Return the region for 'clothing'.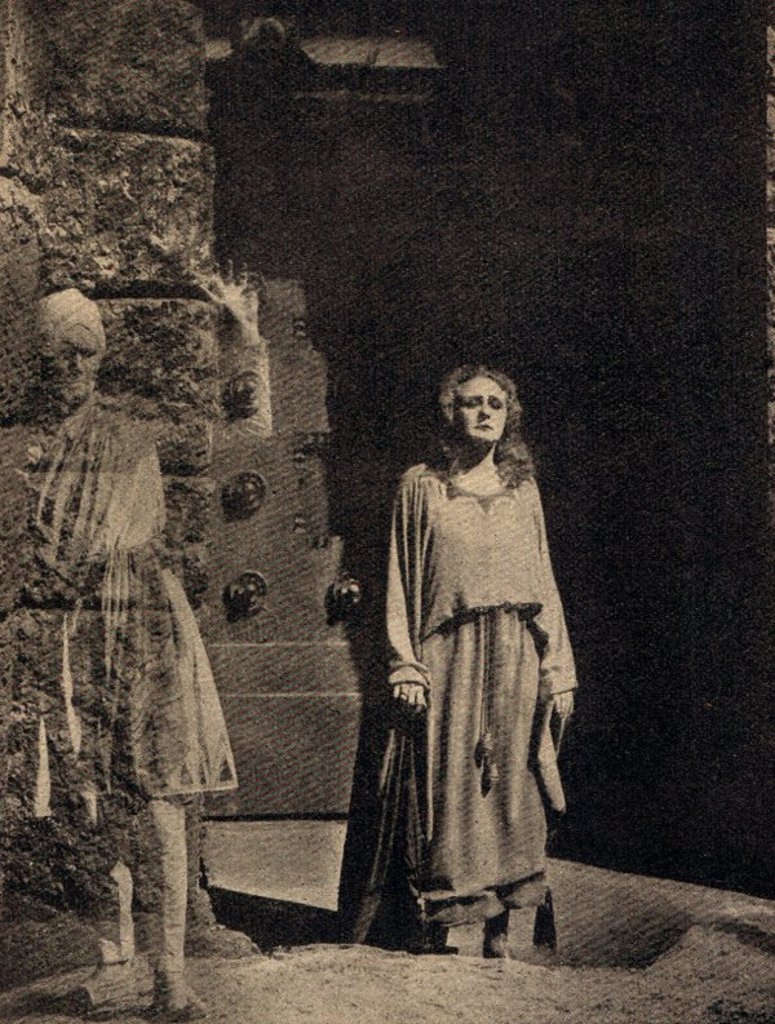
x1=353 y1=416 x2=589 y2=937.
